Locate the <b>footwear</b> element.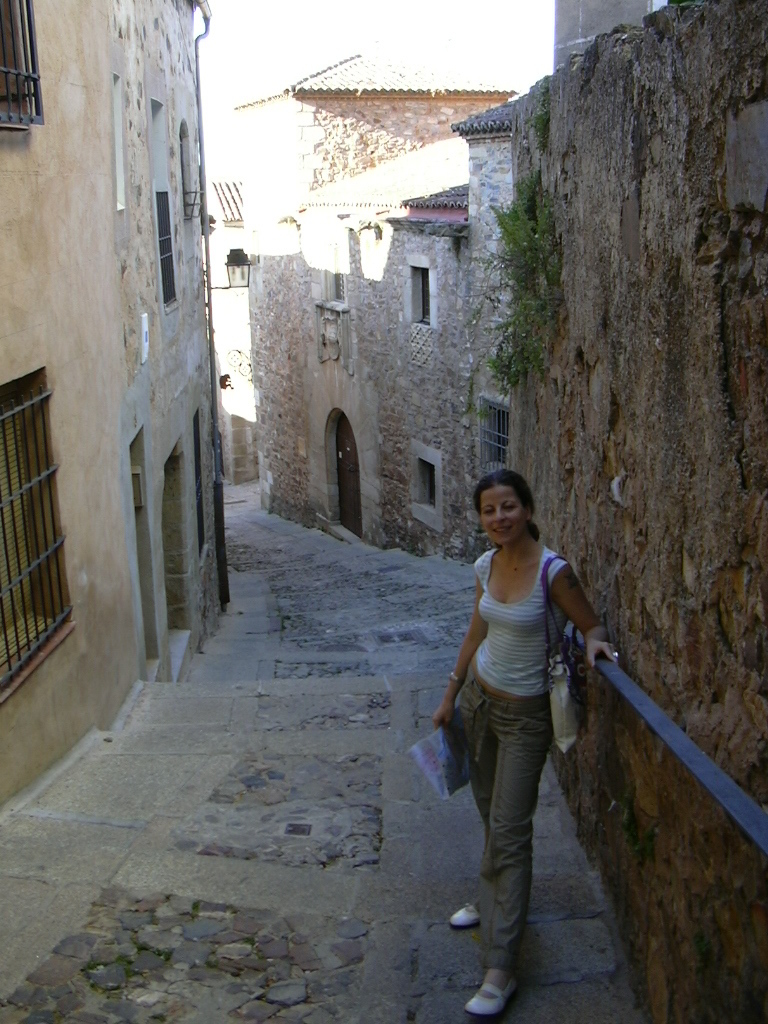
Element bbox: (left=464, top=976, right=520, bottom=1021).
